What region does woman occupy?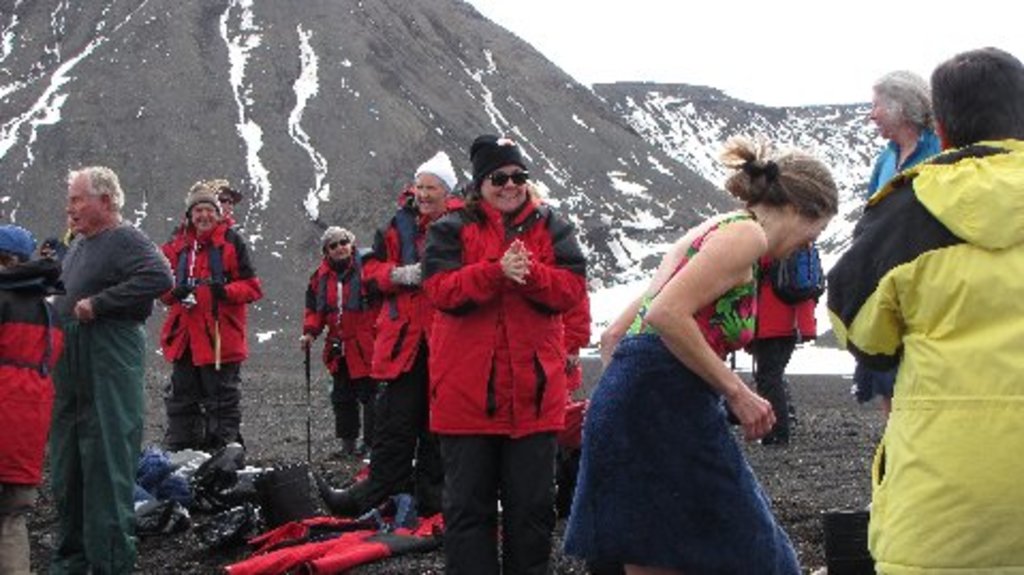
[x1=167, y1=175, x2=265, y2=460].
